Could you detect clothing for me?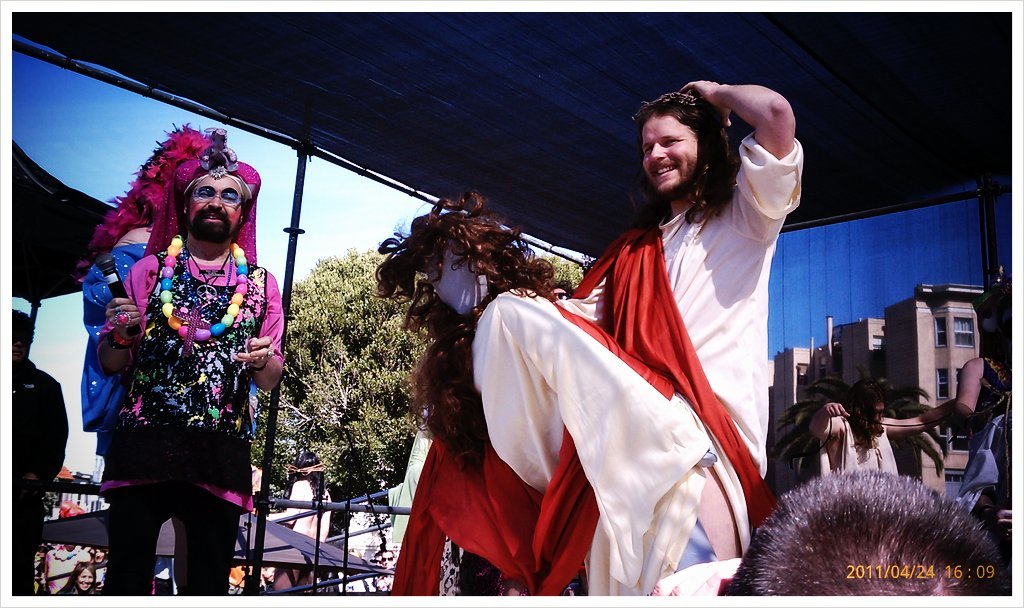
Detection result: <bbox>783, 391, 932, 483</bbox>.
